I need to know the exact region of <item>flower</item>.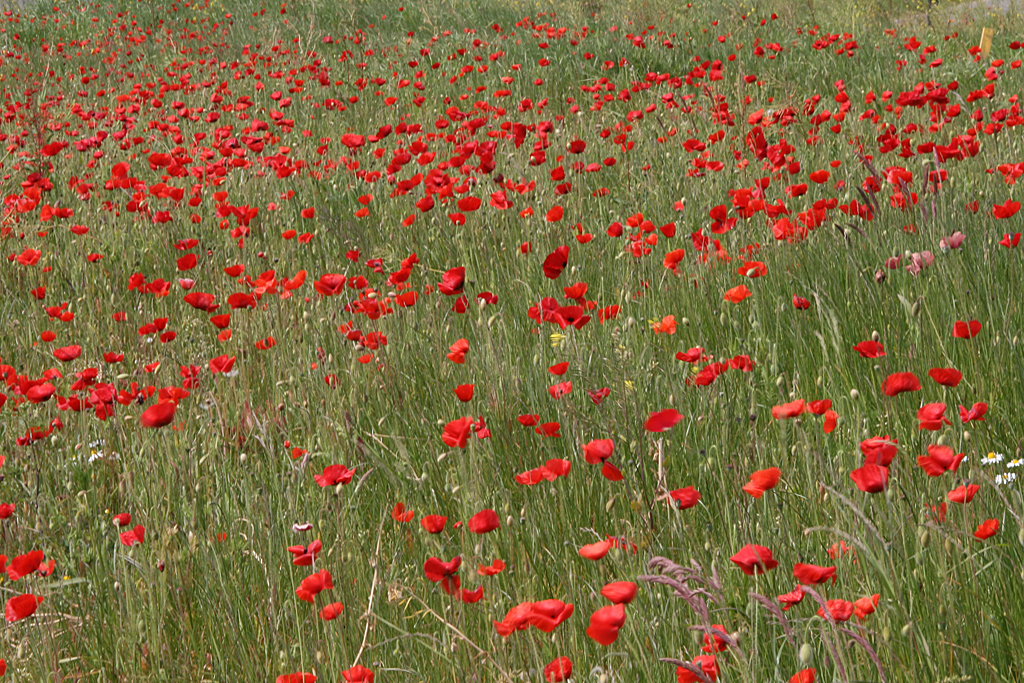
Region: 289 536 321 566.
